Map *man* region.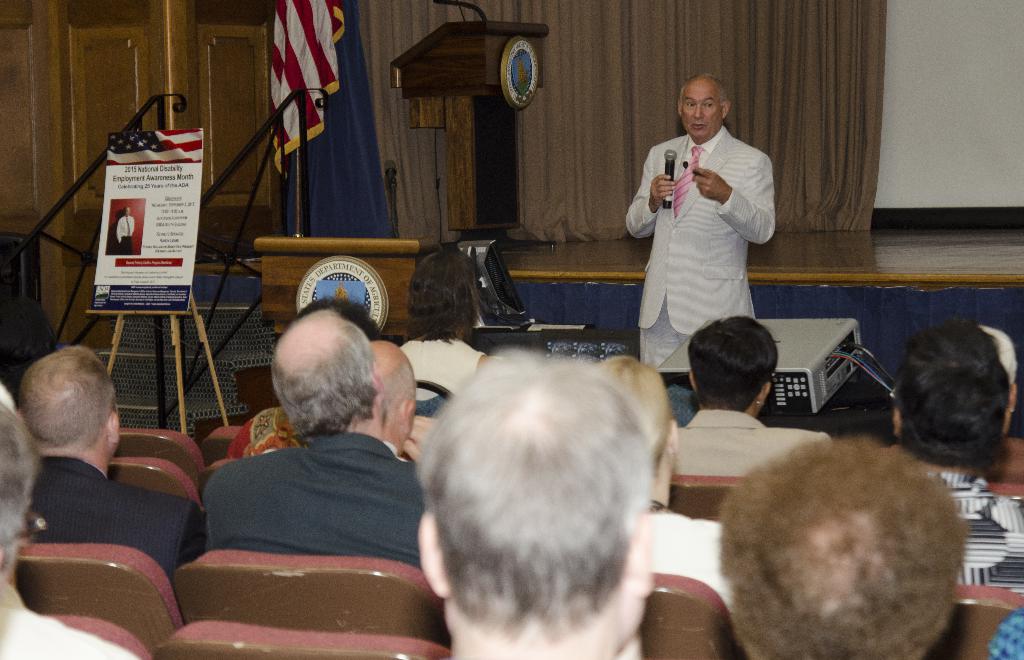
Mapped to select_region(0, 283, 60, 413).
